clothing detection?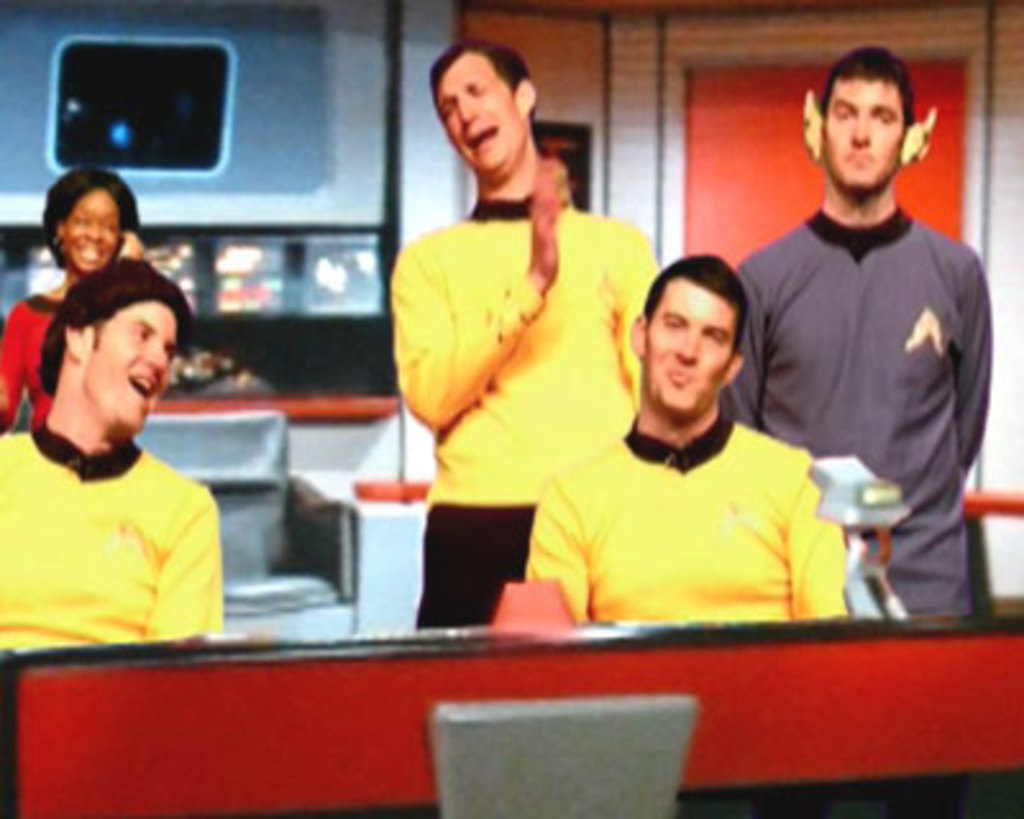
BBox(0, 412, 238, 671)
